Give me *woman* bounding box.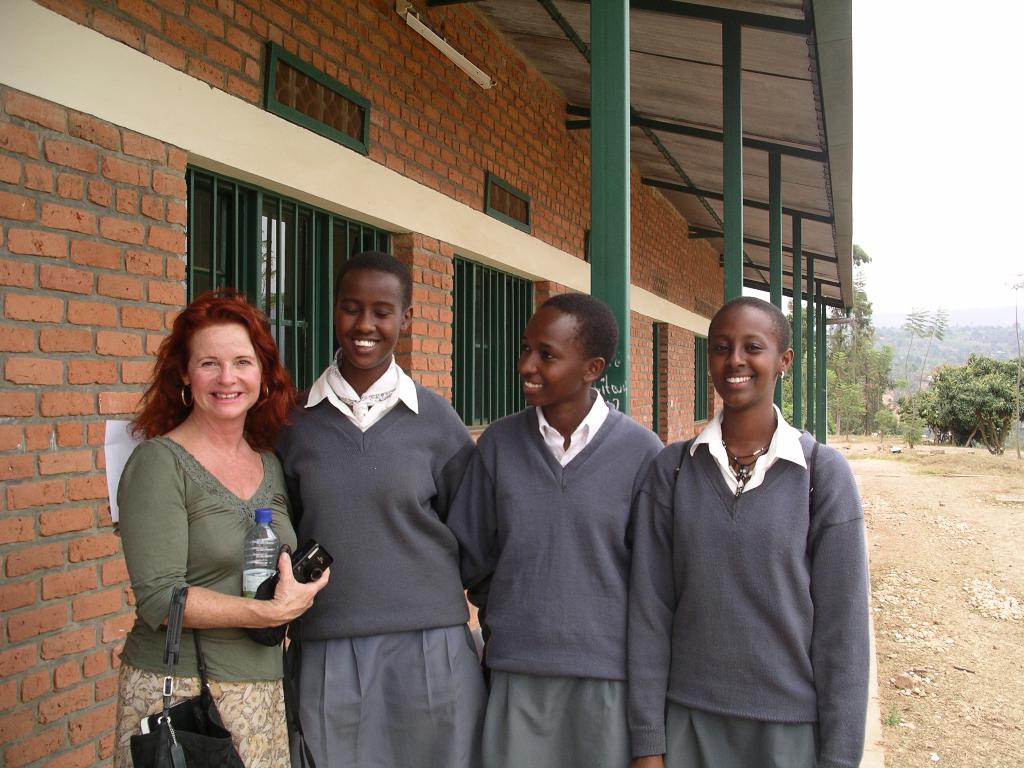
[x1=630, y1=296, x2=868, y2=767].
